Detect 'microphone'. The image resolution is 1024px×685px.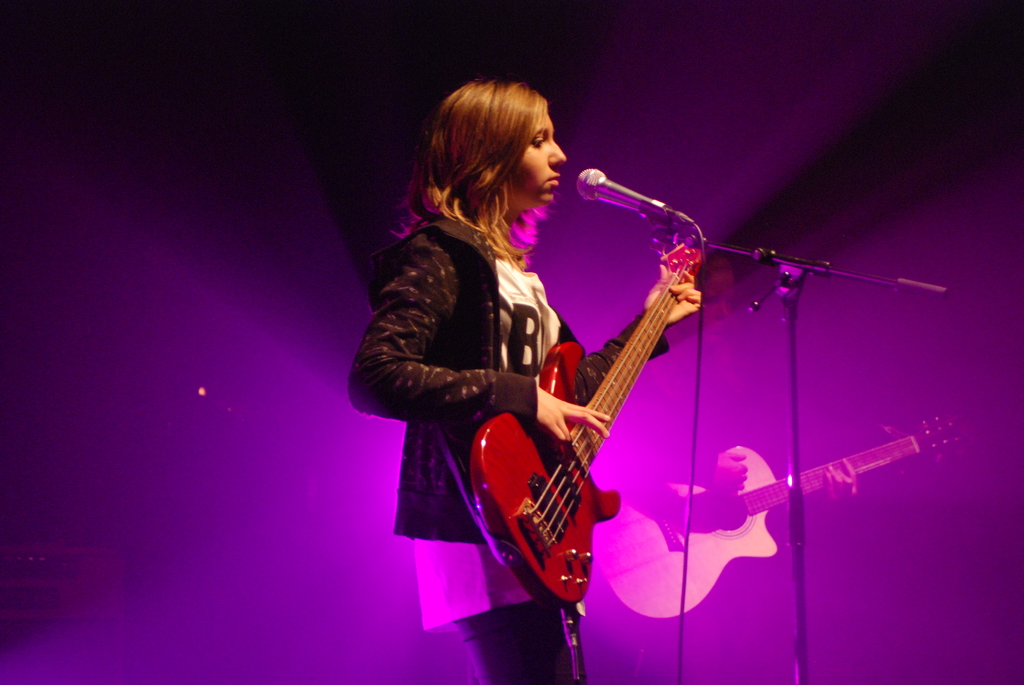
569, 169, 668, 232.
